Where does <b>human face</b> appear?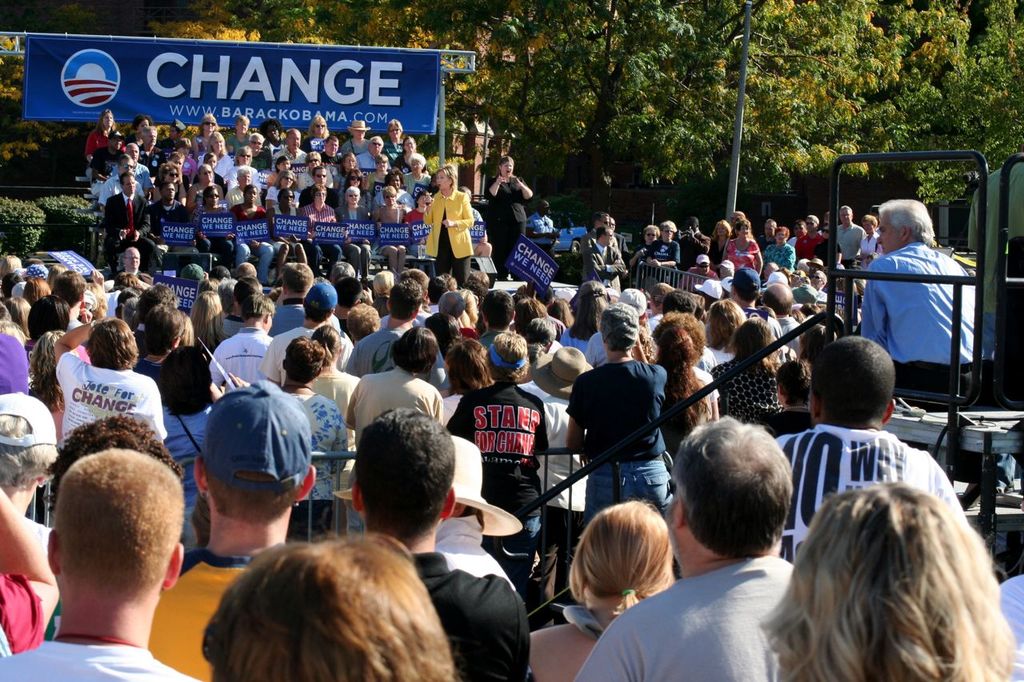
Appears at pyautogui.locateOnScreen(874, 213, 902, 256).
